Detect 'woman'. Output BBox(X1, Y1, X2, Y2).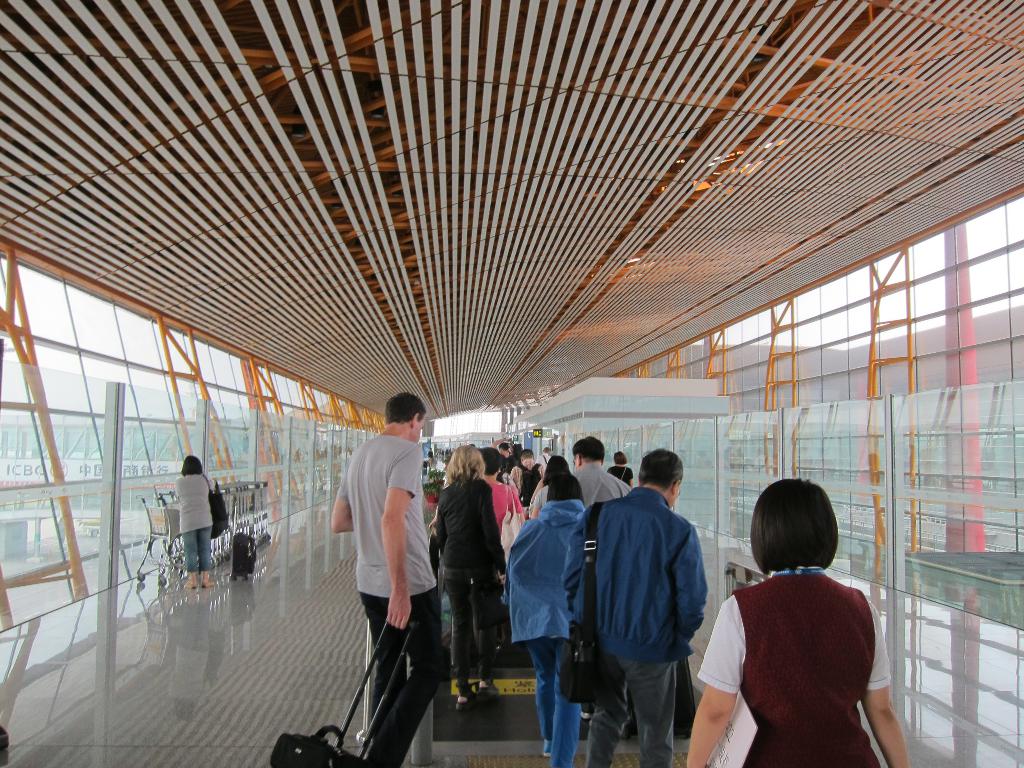
BBox(424, 435, 512, 724).
